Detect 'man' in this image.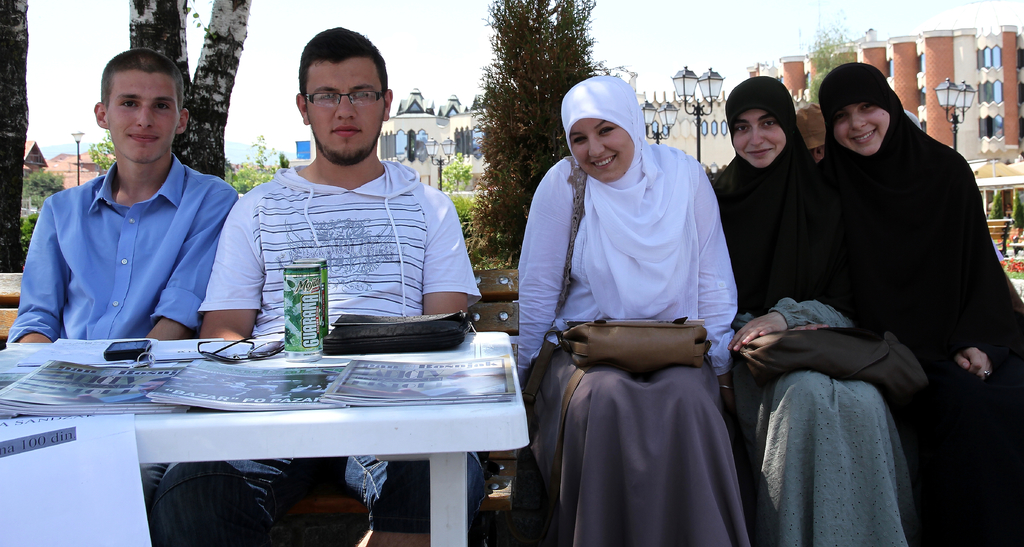
Detection: [13, 52, 241, 354].
